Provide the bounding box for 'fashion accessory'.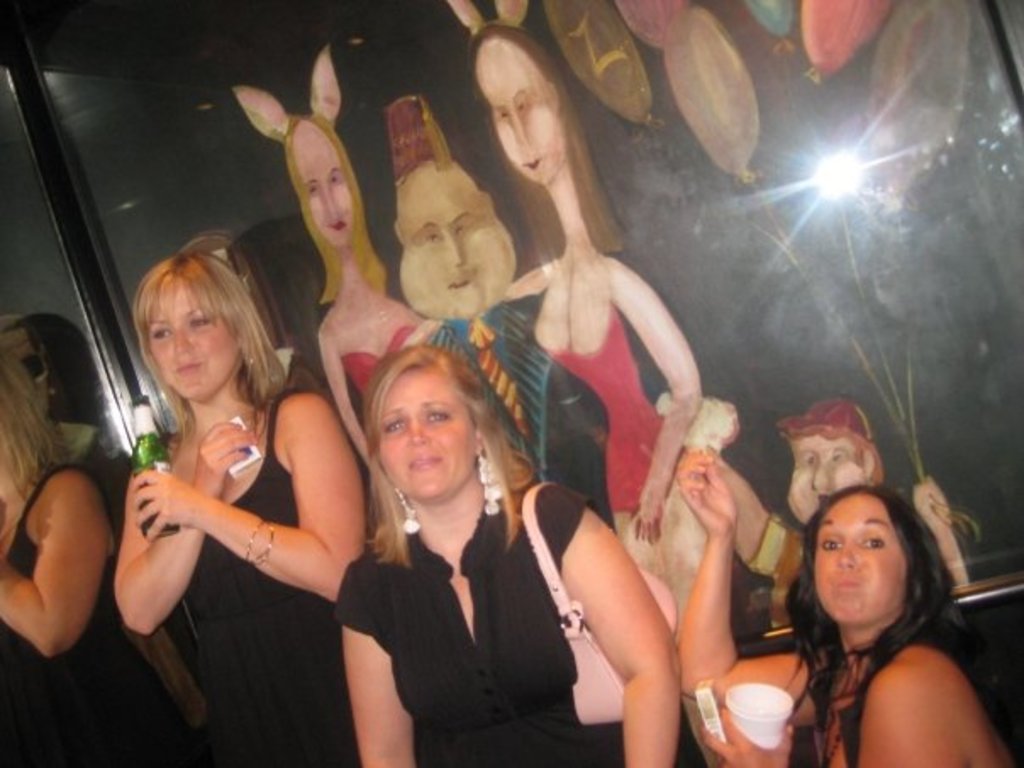
778, 393, 882, 446.
